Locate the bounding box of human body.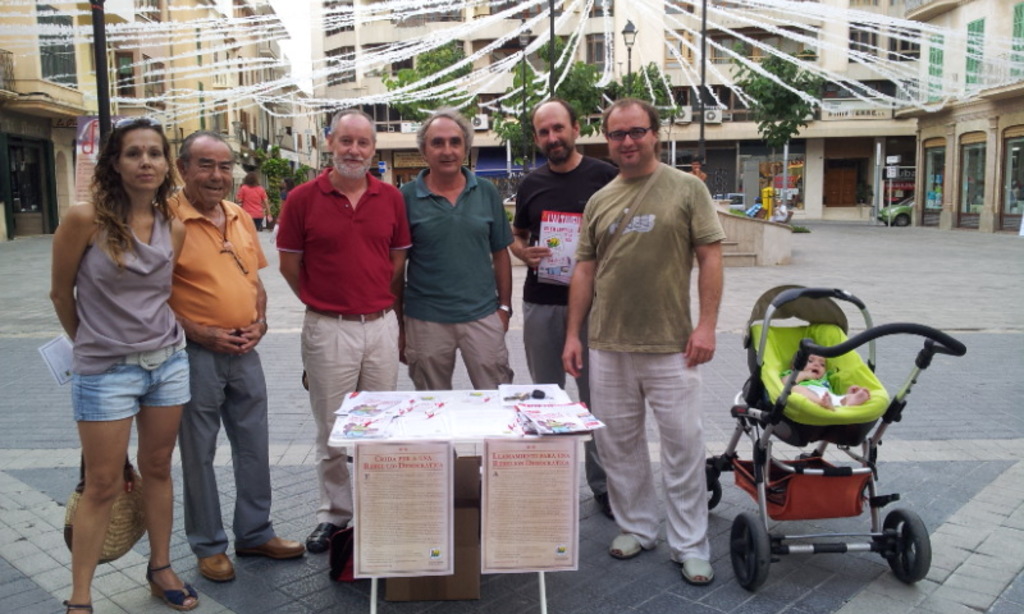
Bounding box: locate(42, 115, 219, 606).
